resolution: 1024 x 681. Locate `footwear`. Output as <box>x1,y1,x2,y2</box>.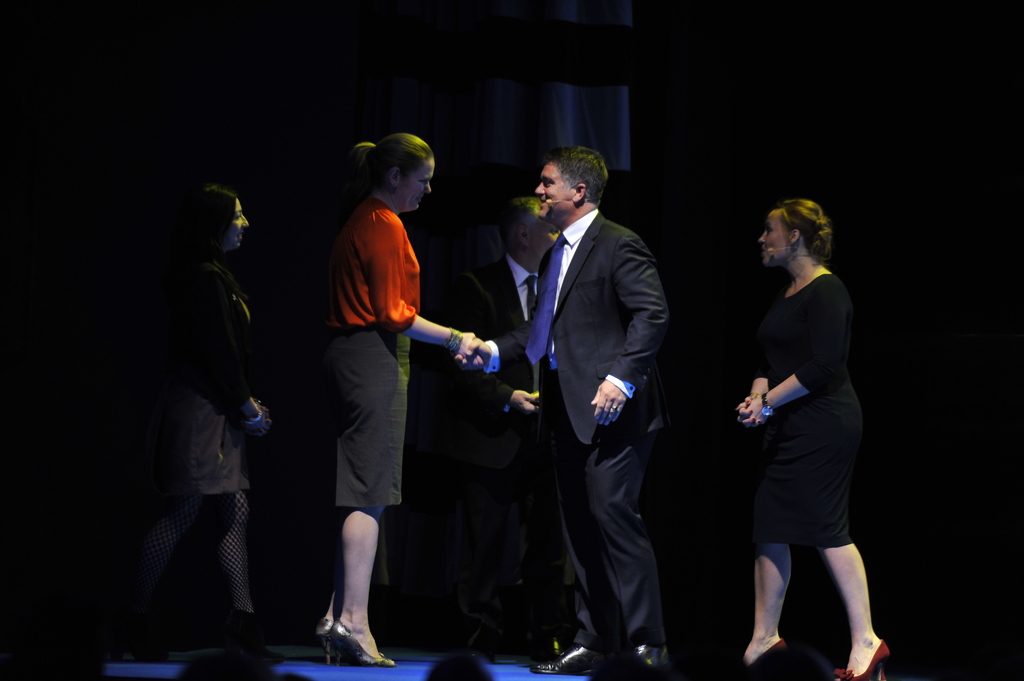
<box>592,646,675,679</box>.
